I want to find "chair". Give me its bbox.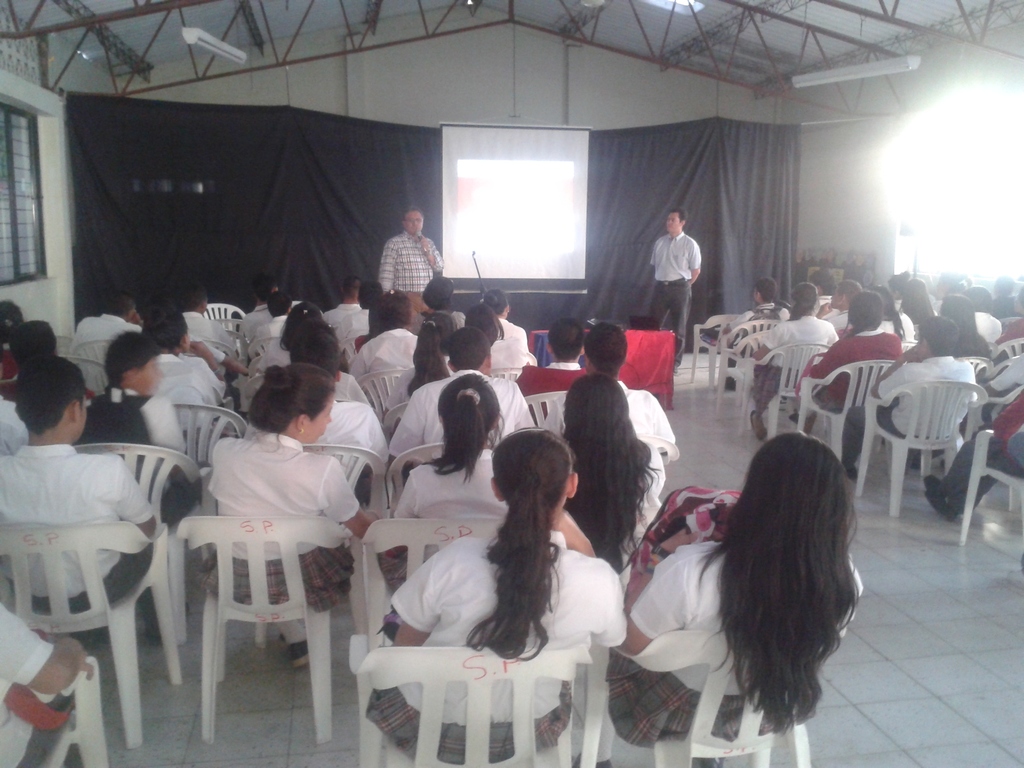
(849,378,992,514).
